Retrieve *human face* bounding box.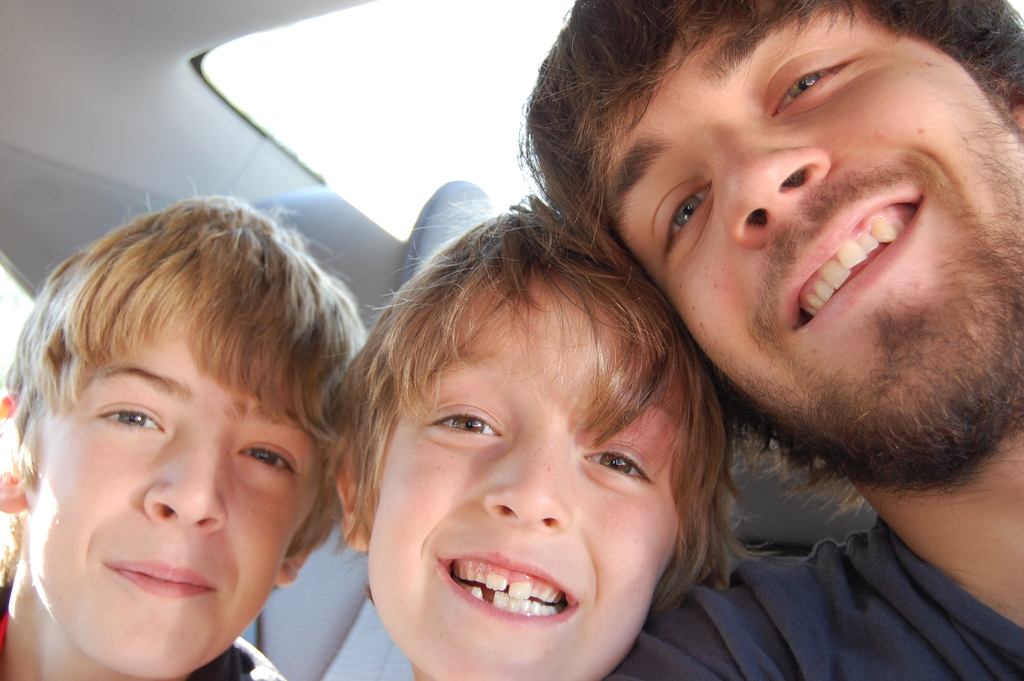
Bounding box: 26, 305, 328, 679.
